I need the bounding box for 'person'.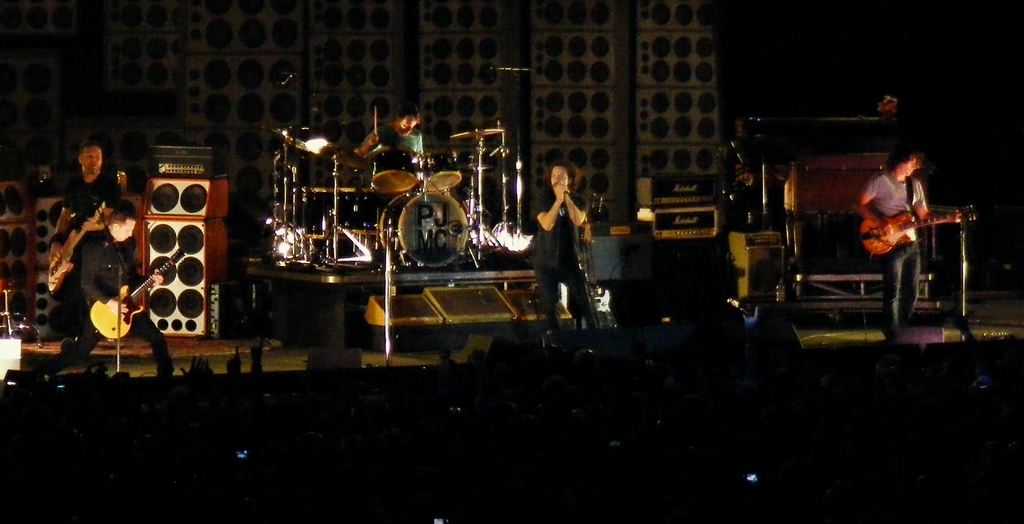
Here it is: [x1=851, y1=146, x2=945, y2=359].
